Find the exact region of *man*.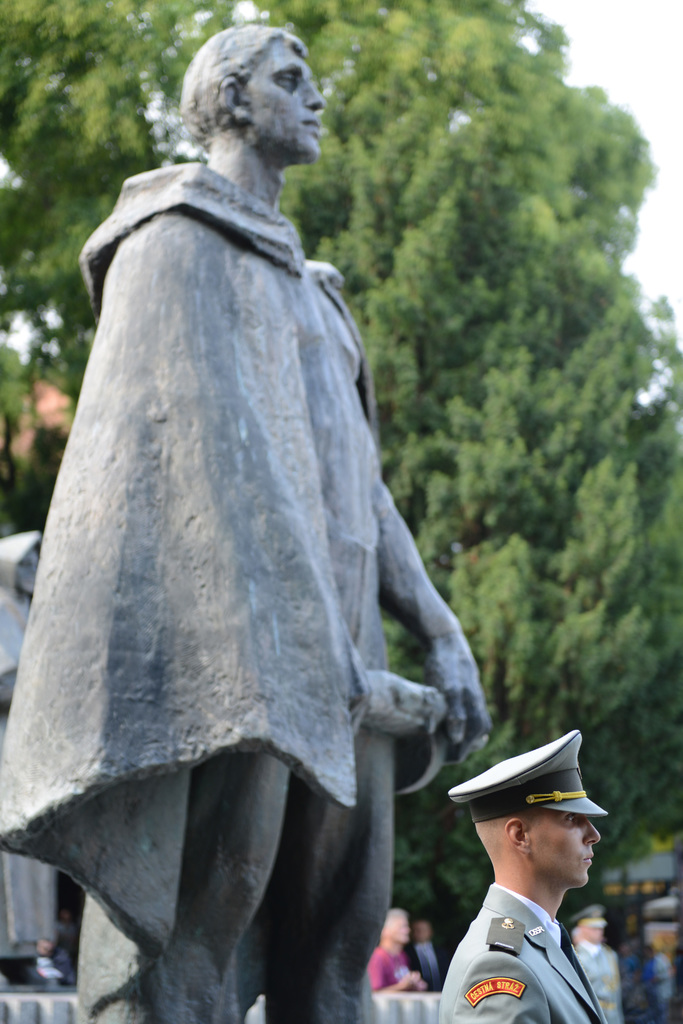
Exact region: x1=0, y1=22, x2=490, y2=1023.
